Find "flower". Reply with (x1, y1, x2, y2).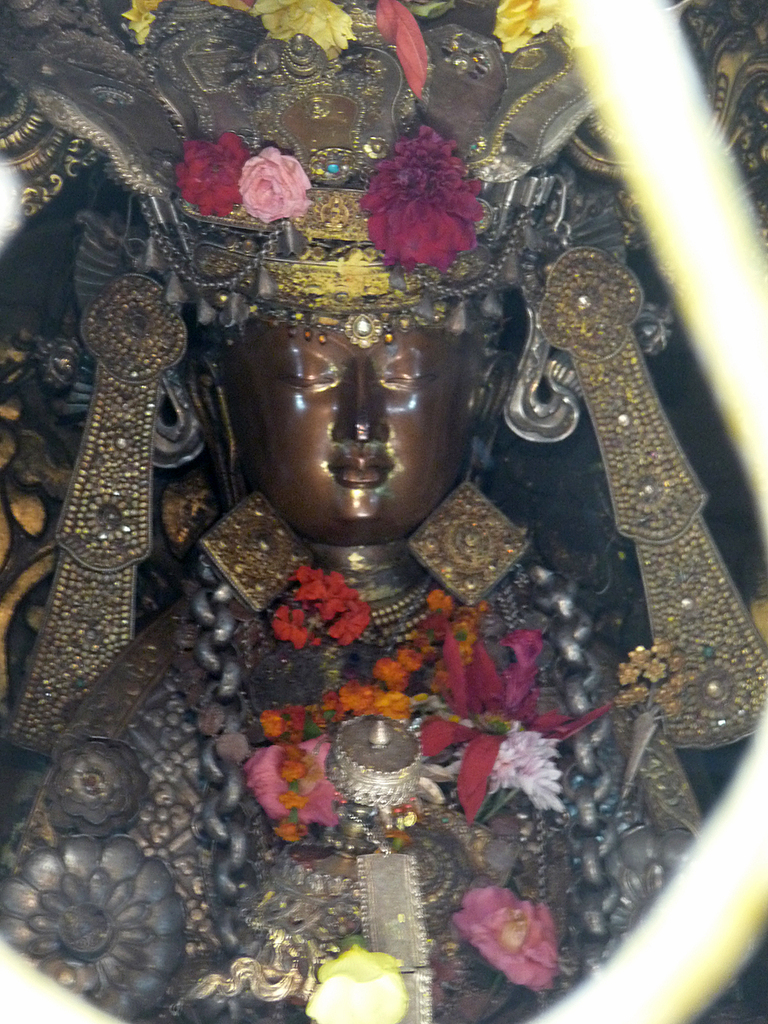
(174, 128, 243, 221).
